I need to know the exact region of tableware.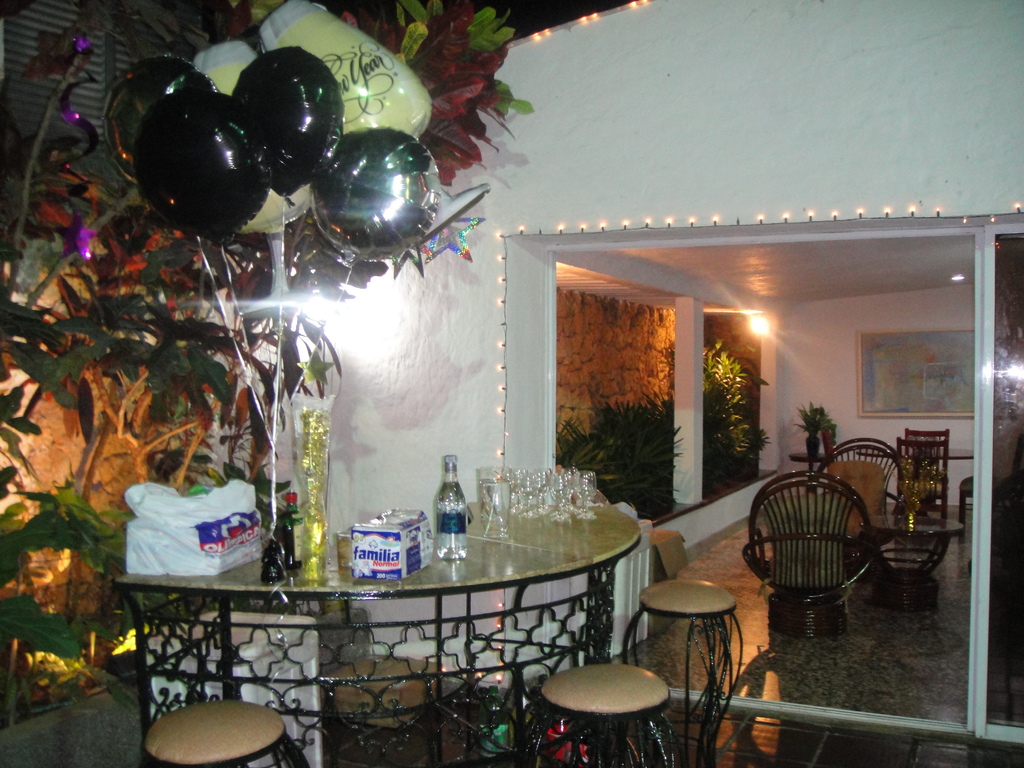
Region: bbox=[476, 464, 523, 540].
